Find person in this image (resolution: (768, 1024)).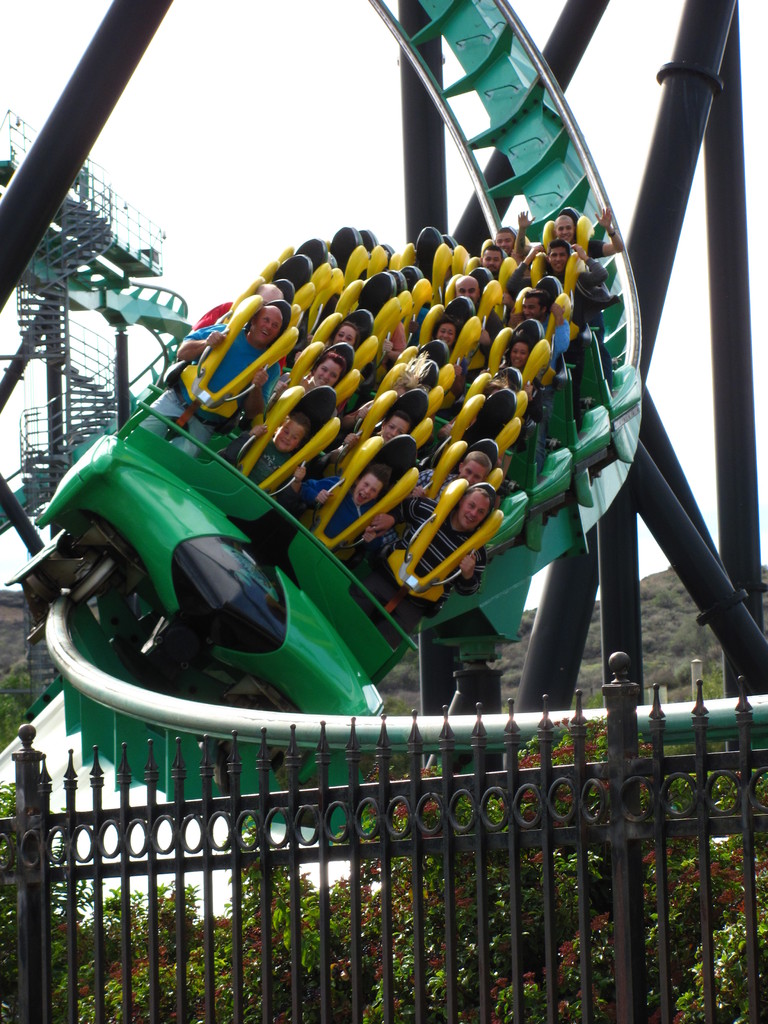
[left=349, top=483, right=497, bottom=650].
